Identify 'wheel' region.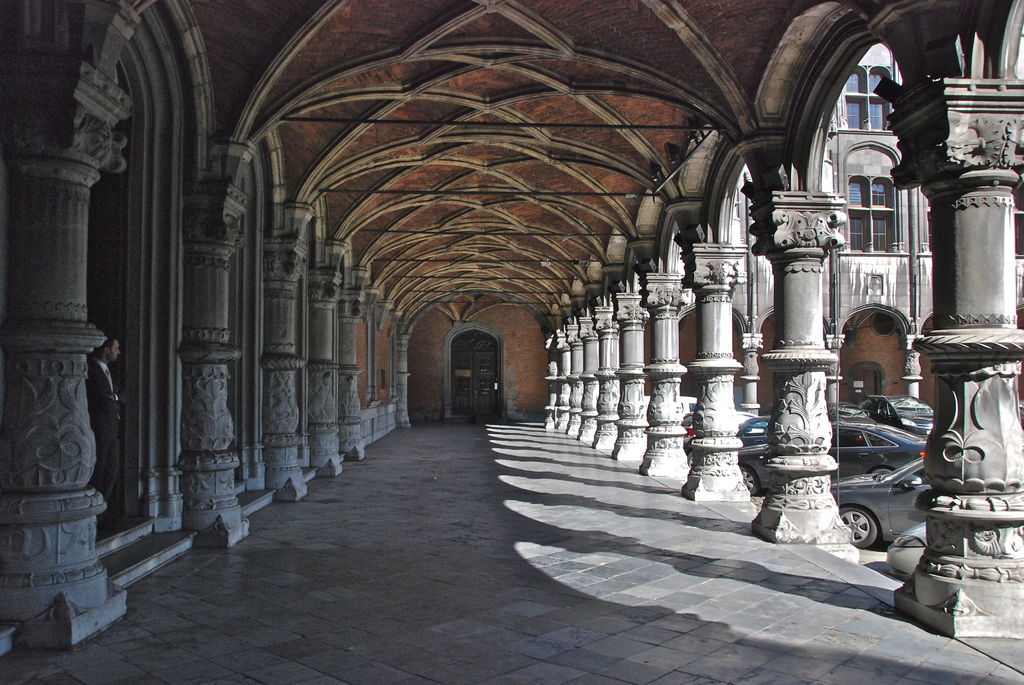
Region: 854/496/916/565.
